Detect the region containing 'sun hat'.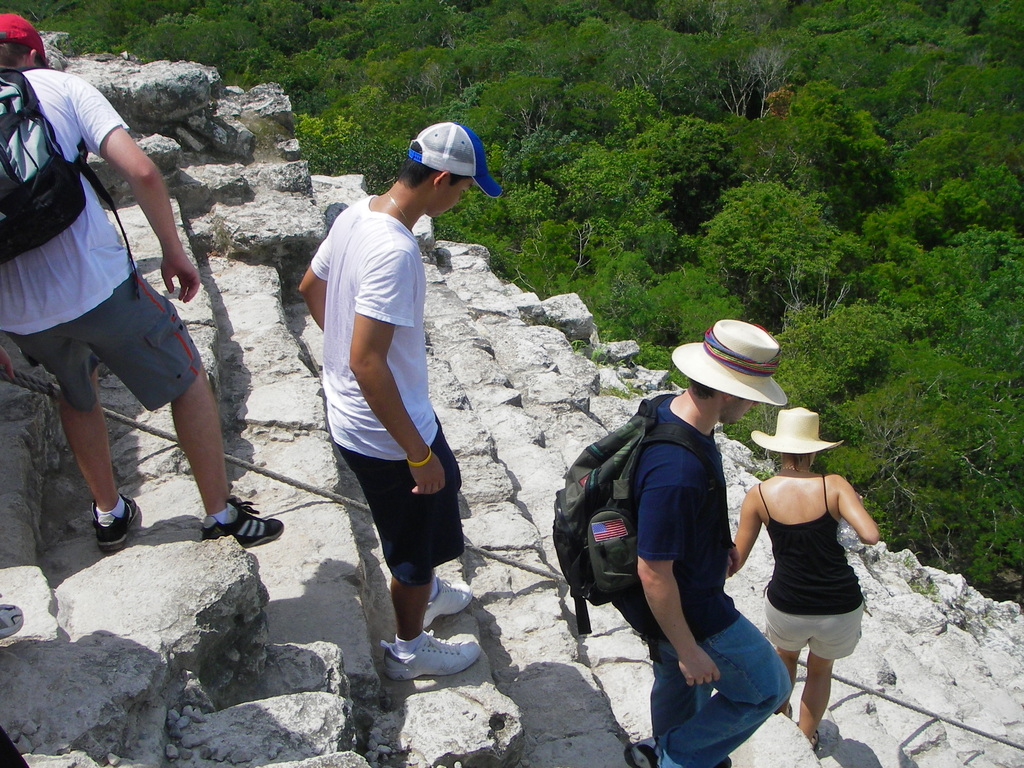
(410, 125, 502, 193).
